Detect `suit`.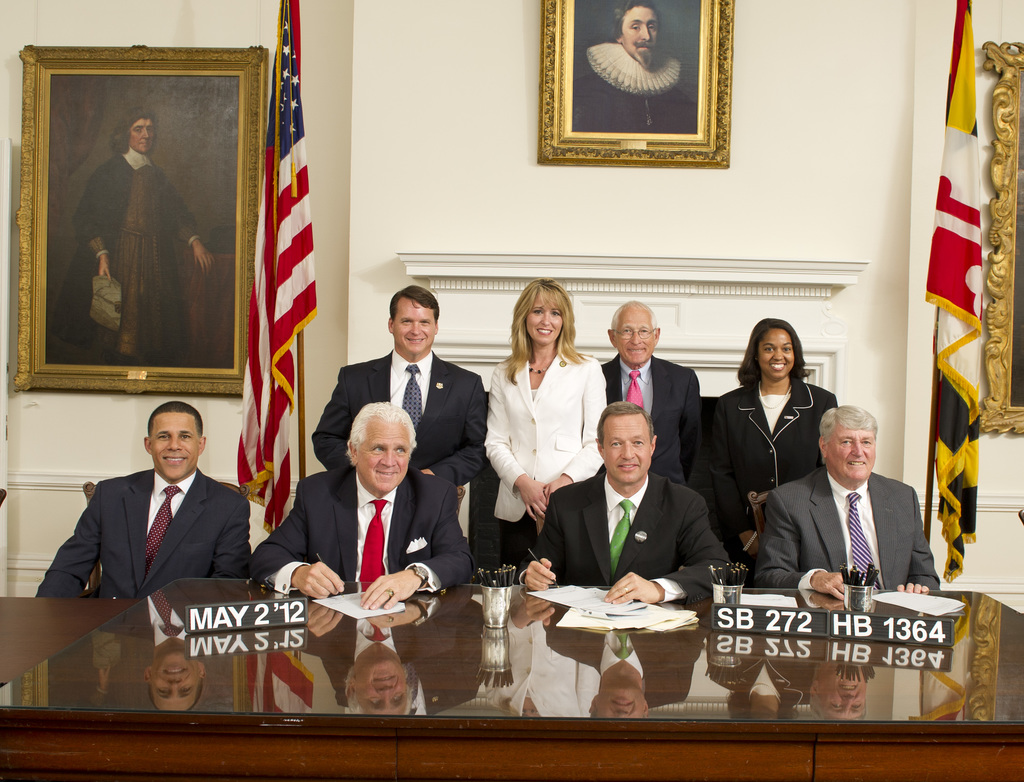
Detected at region(704, 374, 840, 579).
